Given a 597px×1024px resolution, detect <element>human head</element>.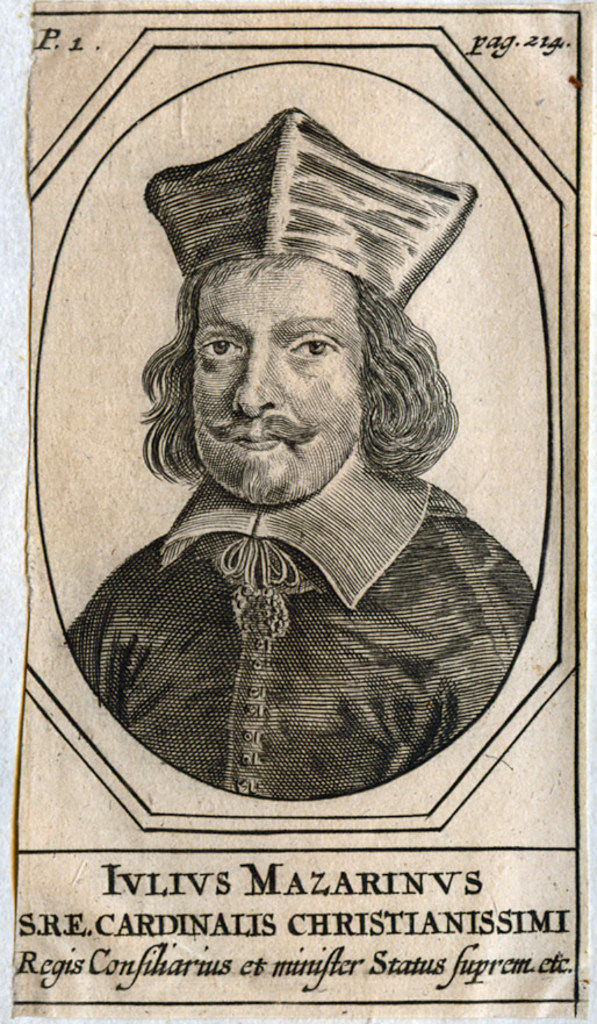
148:117:451:511.
